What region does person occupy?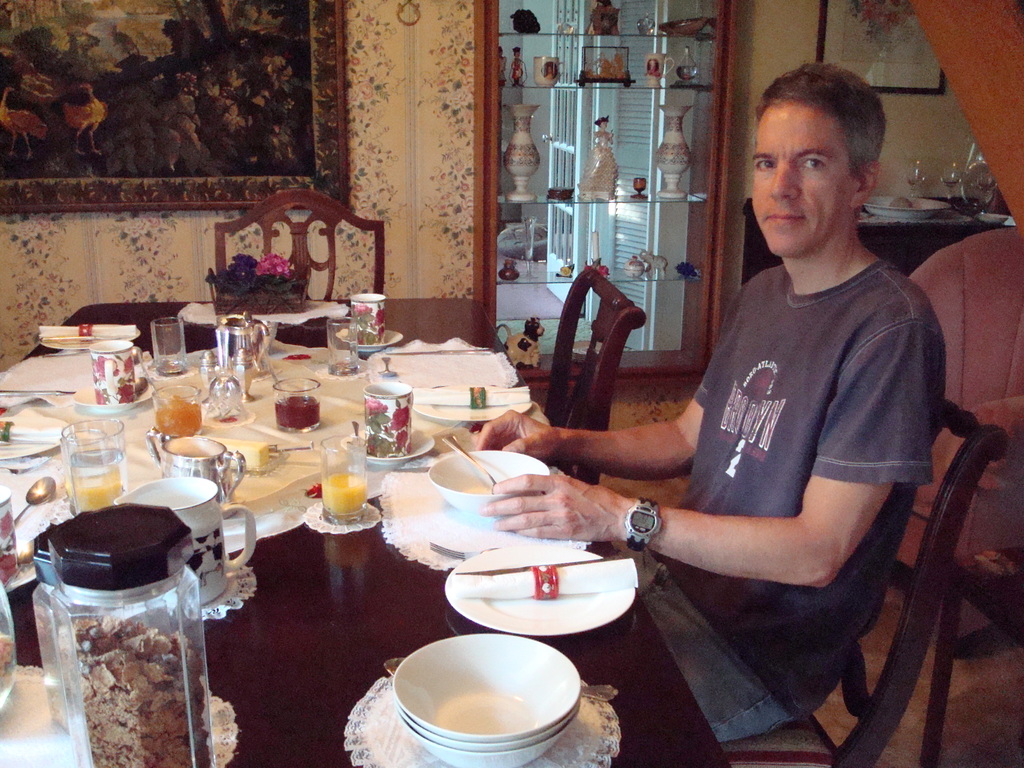
left=470, top=58, right=948, bottom=754.
